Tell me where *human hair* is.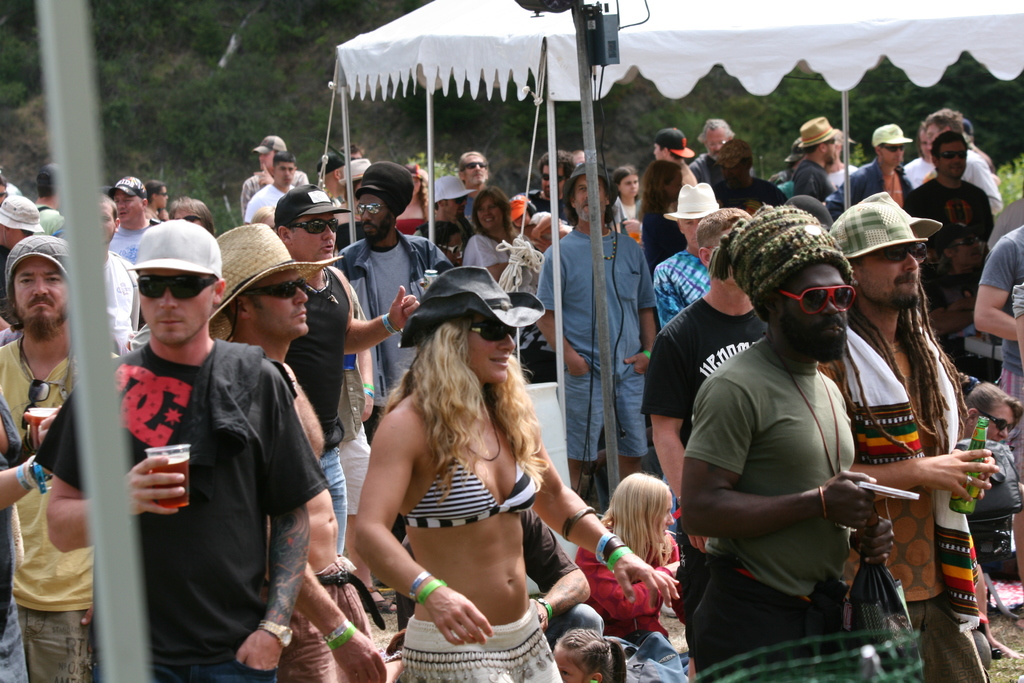
*human hair* is at (left=271, top=154, right=296, bottom=170).
